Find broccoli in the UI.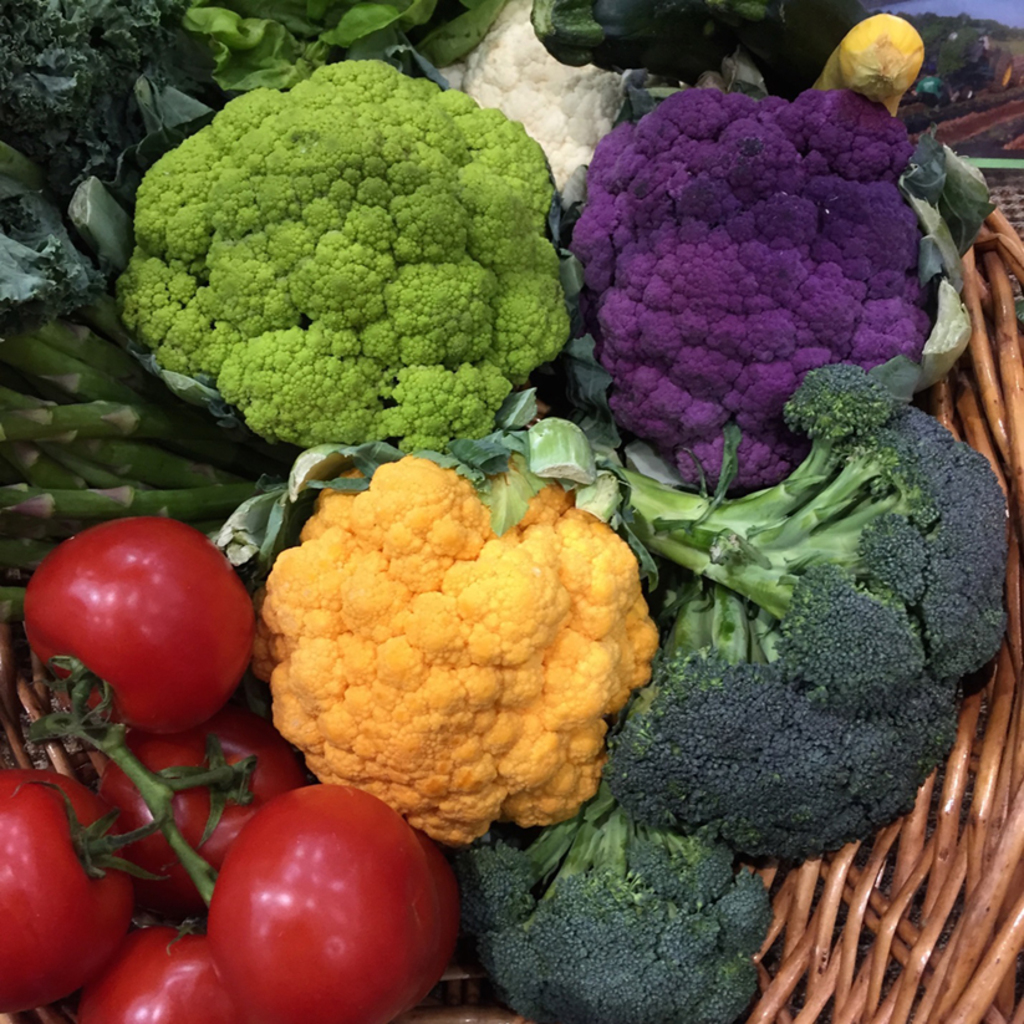
UI element at bbox=(603, 362, 1007, 861).
